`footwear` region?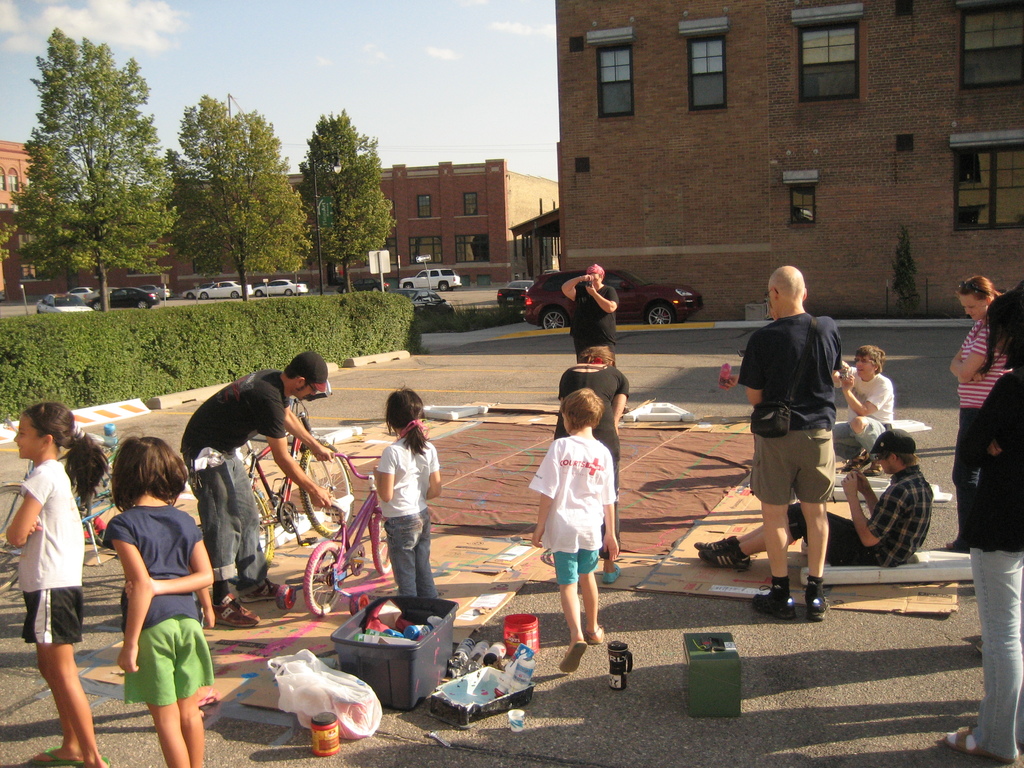
554/643/585/677
